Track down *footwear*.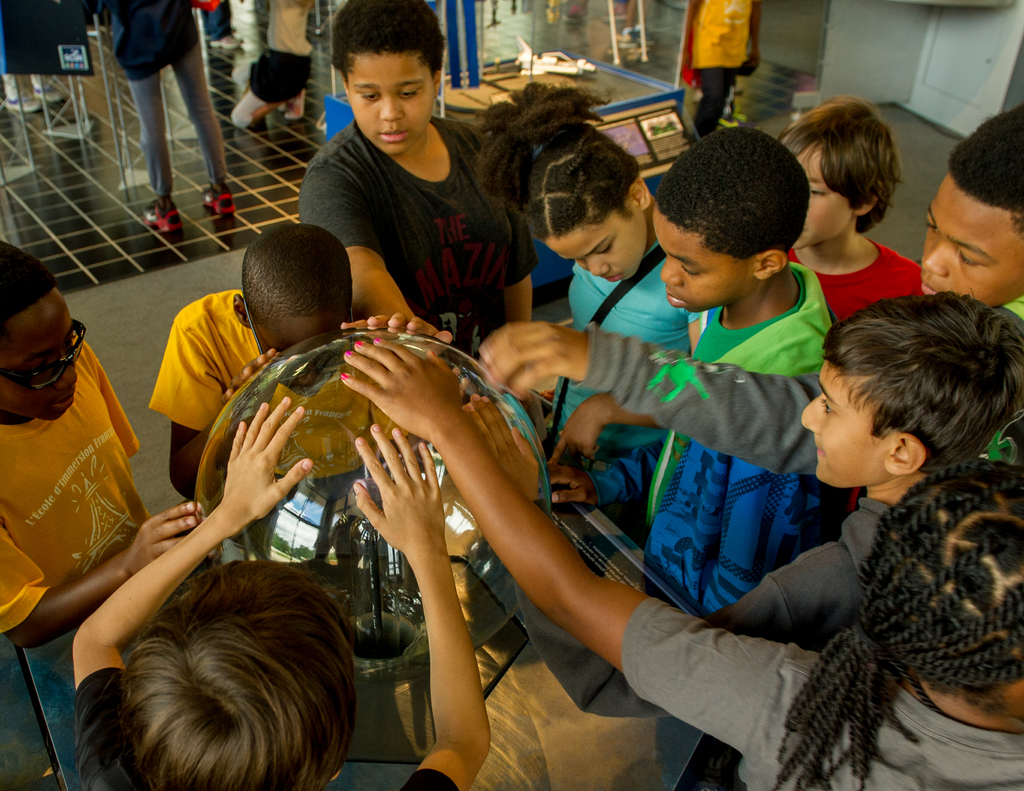
Tracked to left=197, top=183, right=236, bottom=217.
